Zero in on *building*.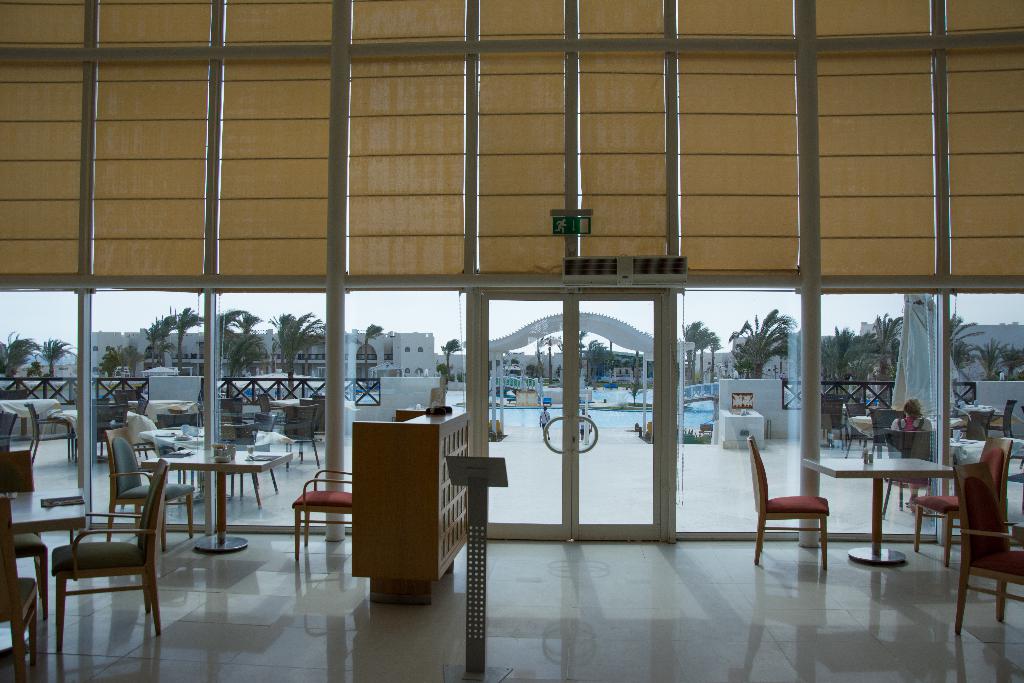
Zeroed in: BBox(0, 0, 1023, 682).
